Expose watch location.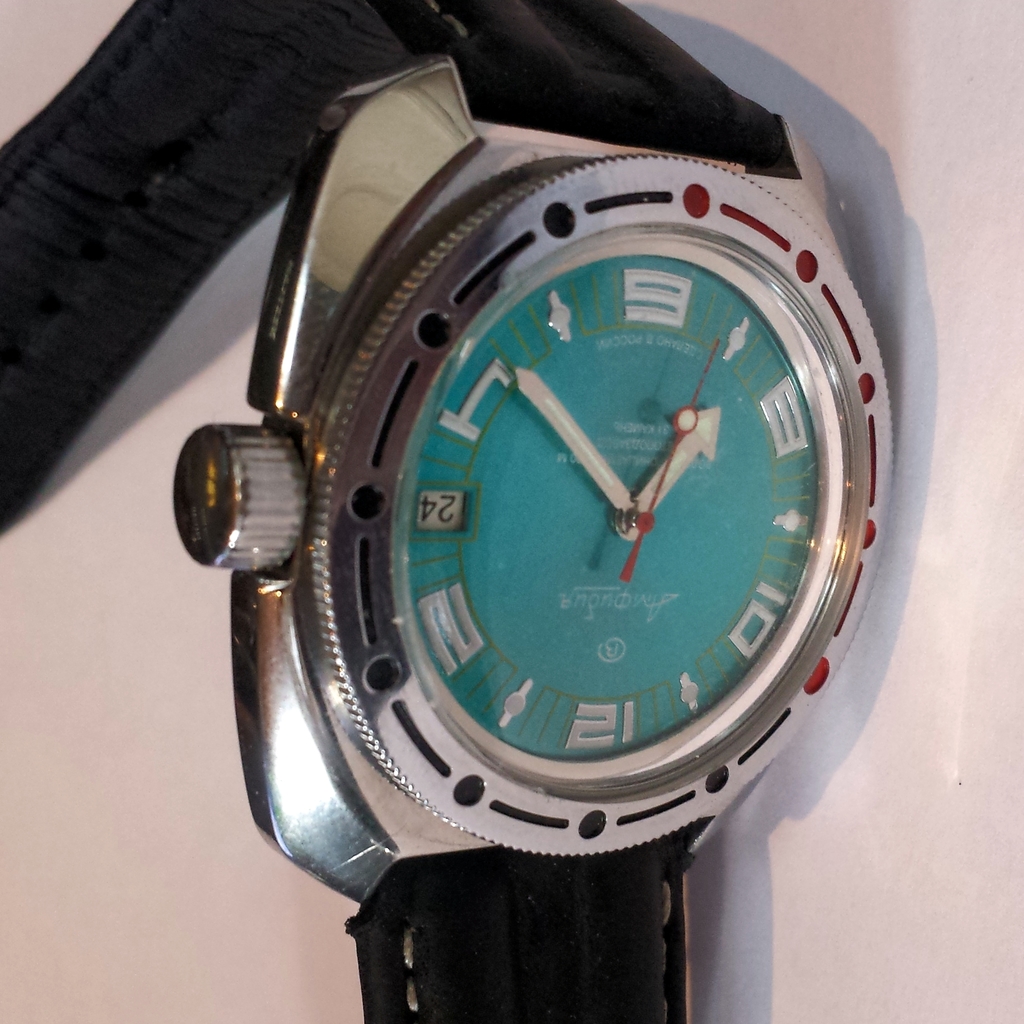
Exposed at 0, 0, 894, 1023.
